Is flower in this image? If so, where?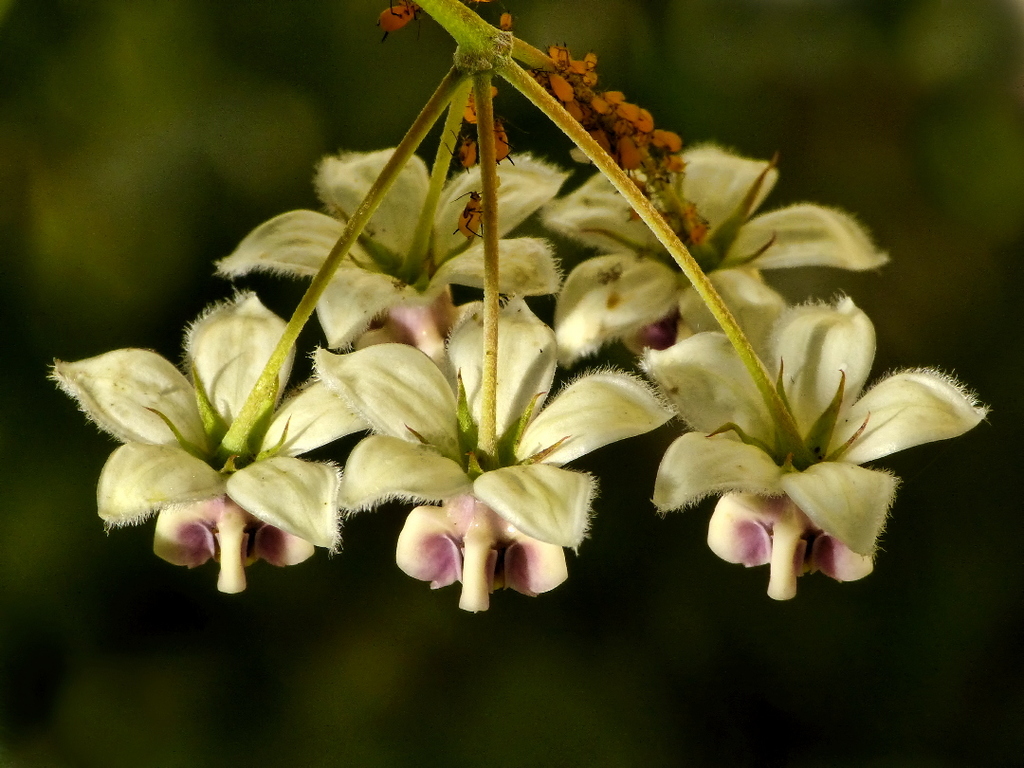
Yes, at [214,146,573,351].
